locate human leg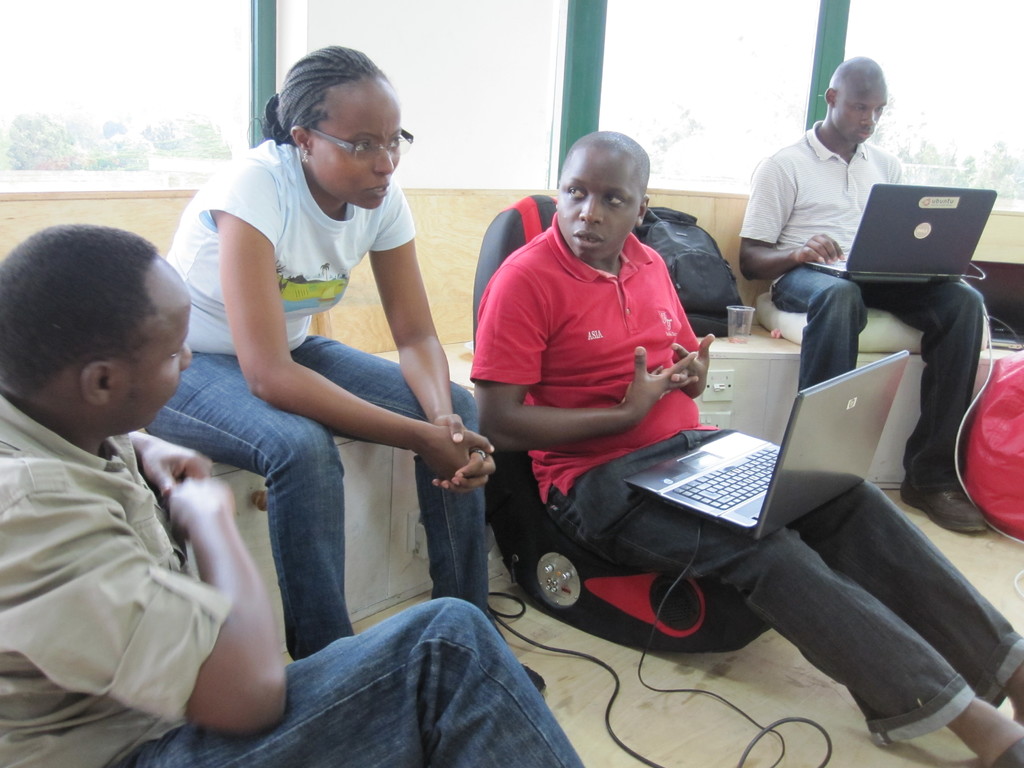
locate(775, 266, 858, 389)
